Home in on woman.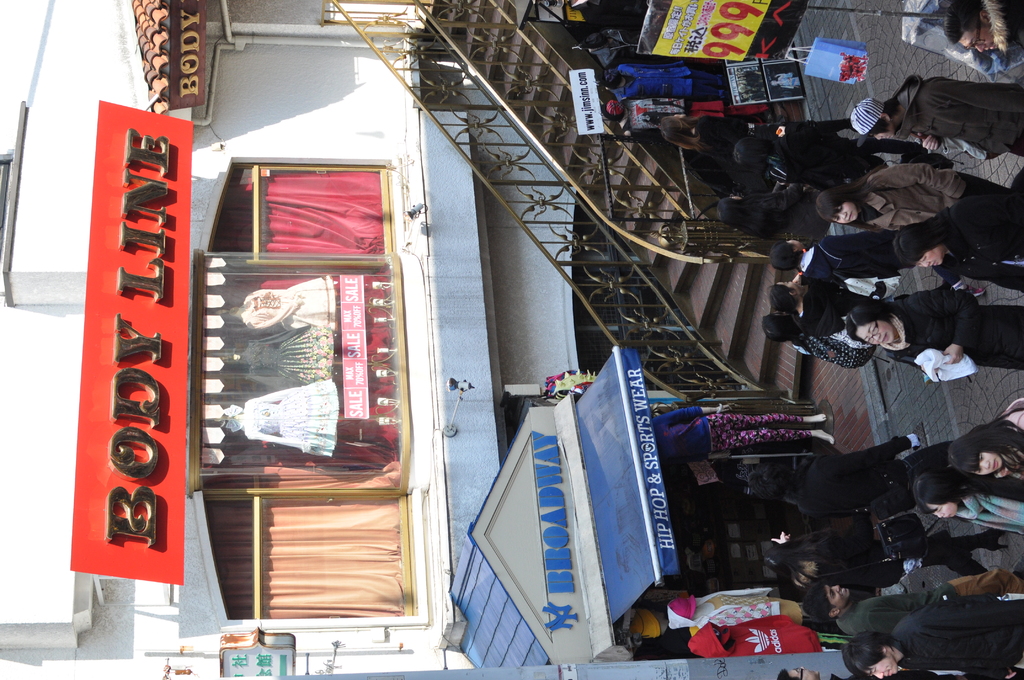
Homed in at l=717, t=188, r=819, b=239.
